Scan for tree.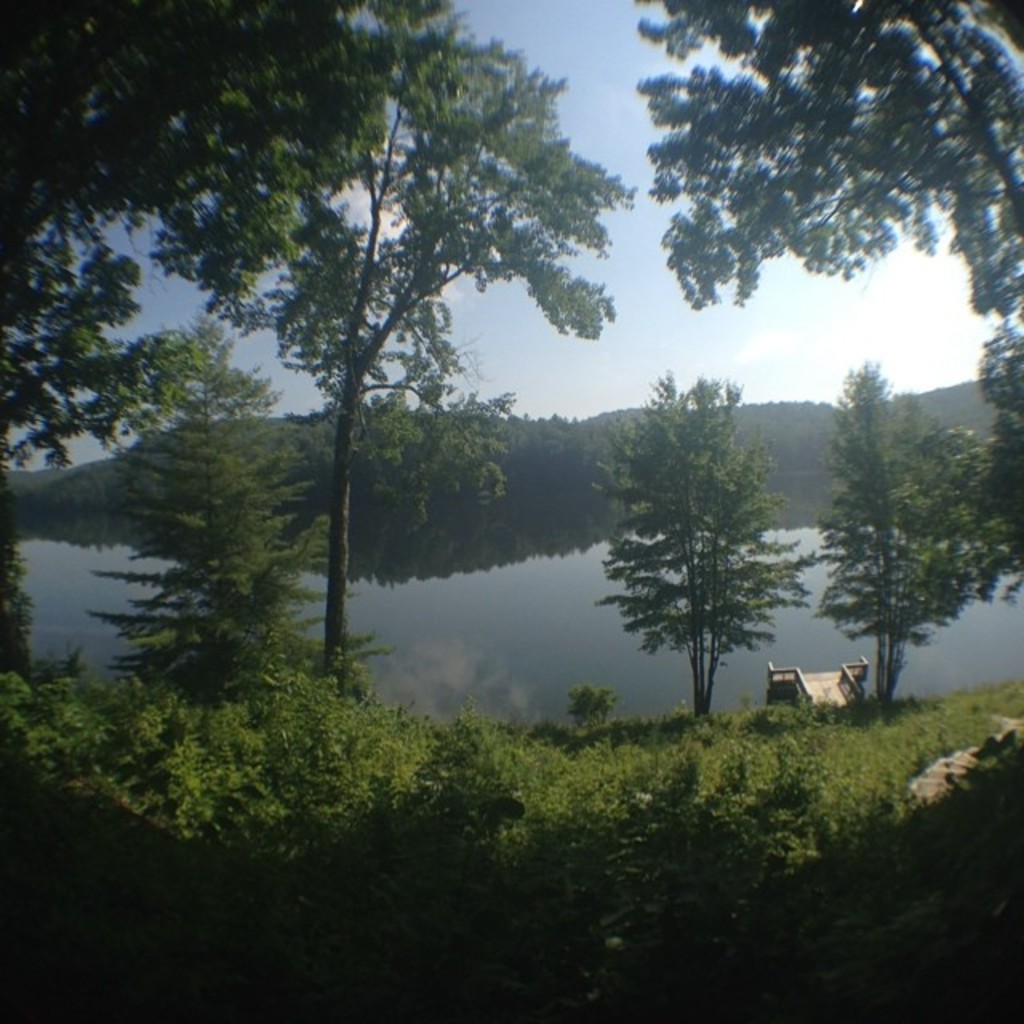
Scan result: Rect(645, 0, 1022, 328).
